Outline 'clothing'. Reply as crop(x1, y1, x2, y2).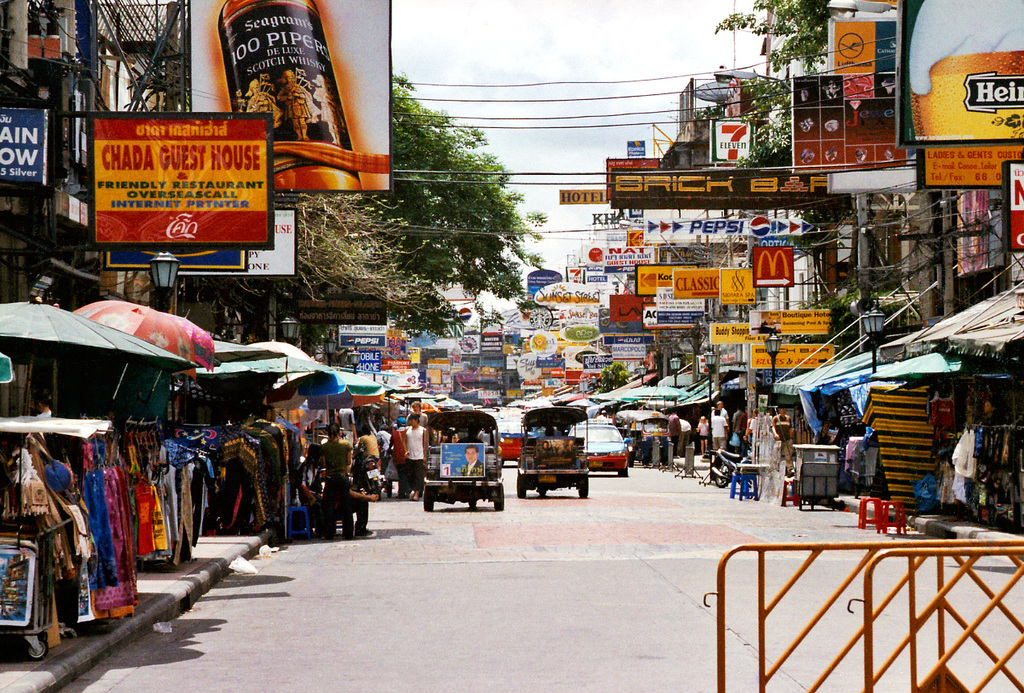
crop(320, 437, 350, 536).
